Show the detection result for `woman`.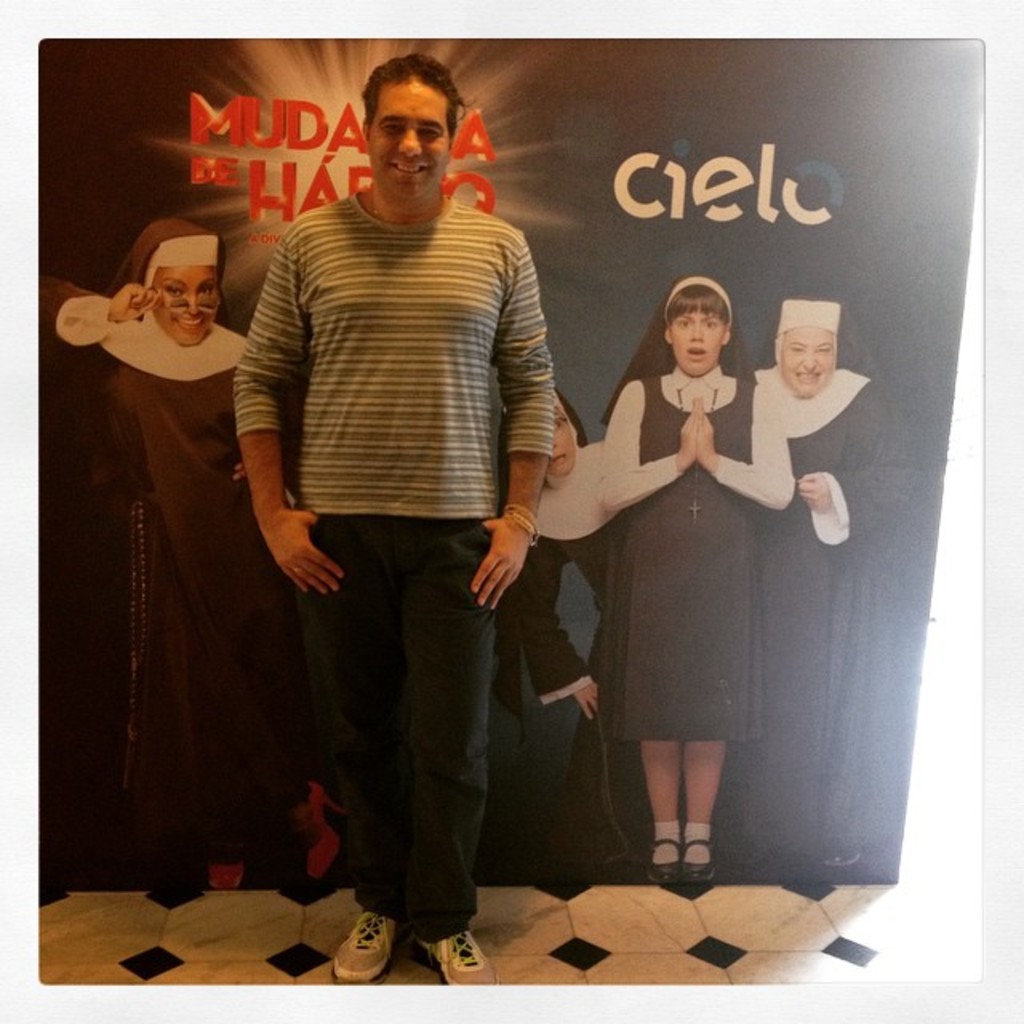
box(504, 384, 650, 888).
